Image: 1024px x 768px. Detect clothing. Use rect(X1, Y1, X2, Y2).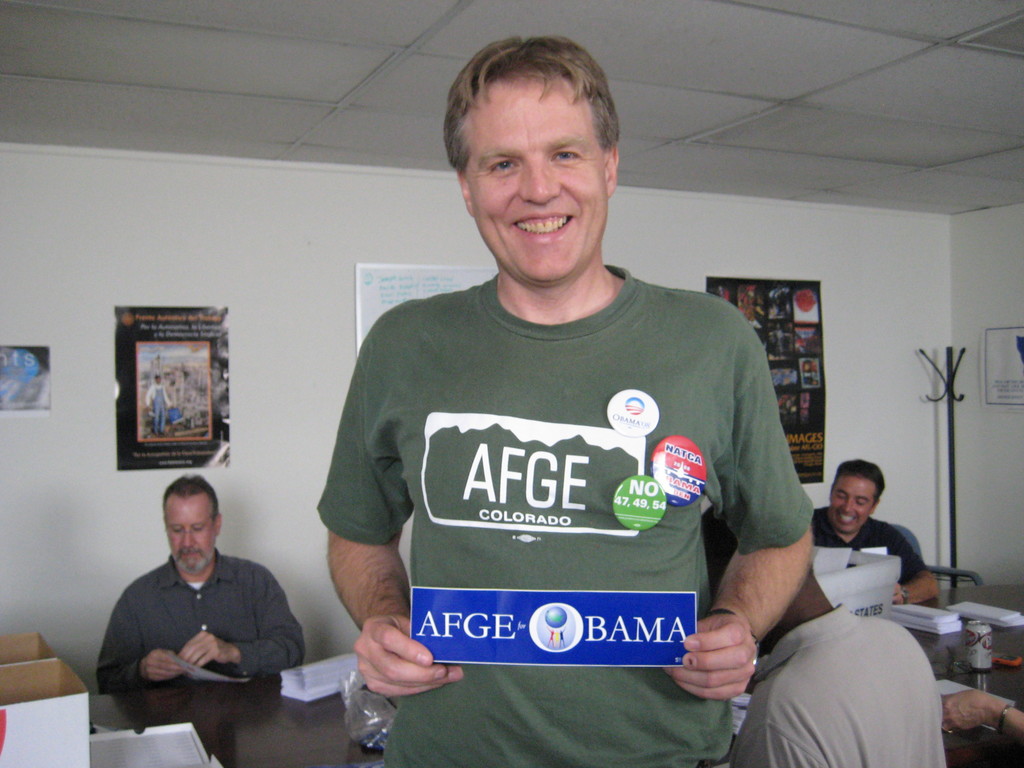
rect(338, 259, 799, 711).
